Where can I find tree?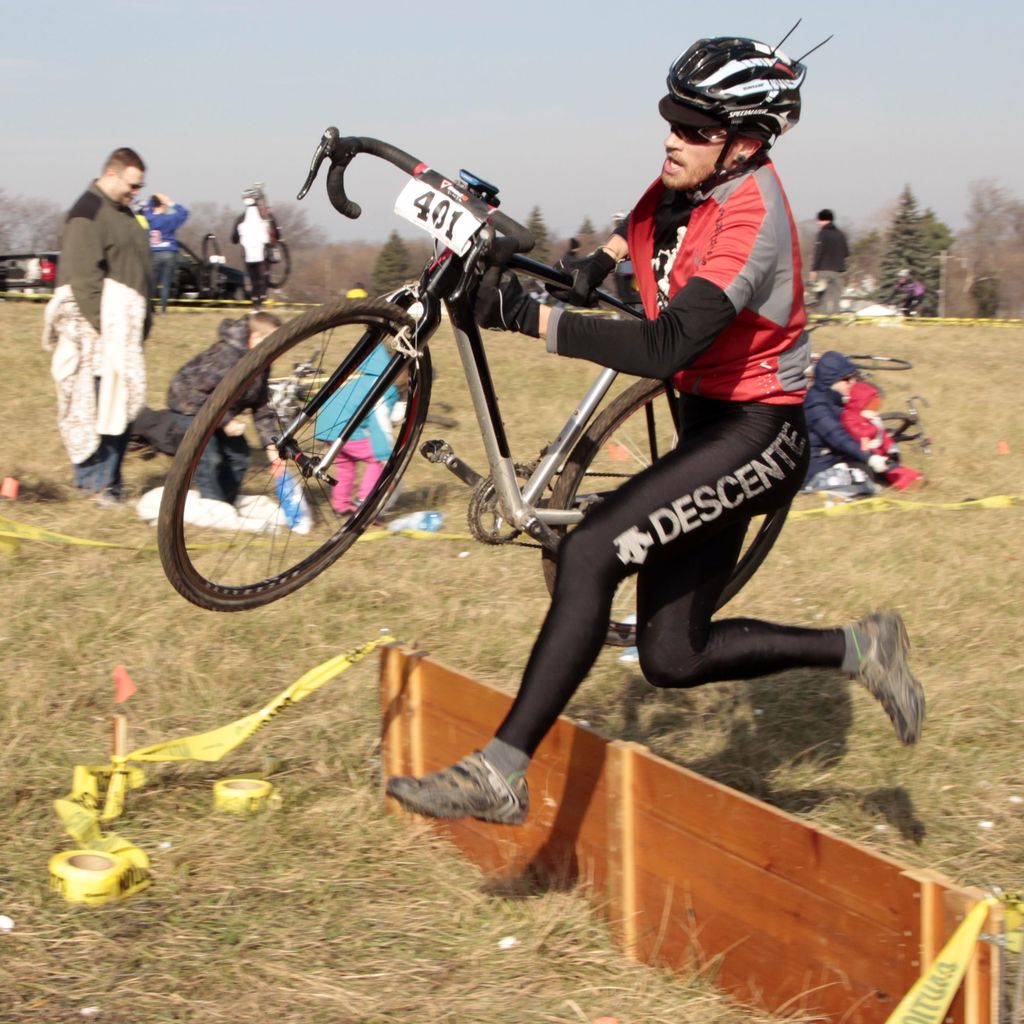
You can find it at (572,213,601,232).
